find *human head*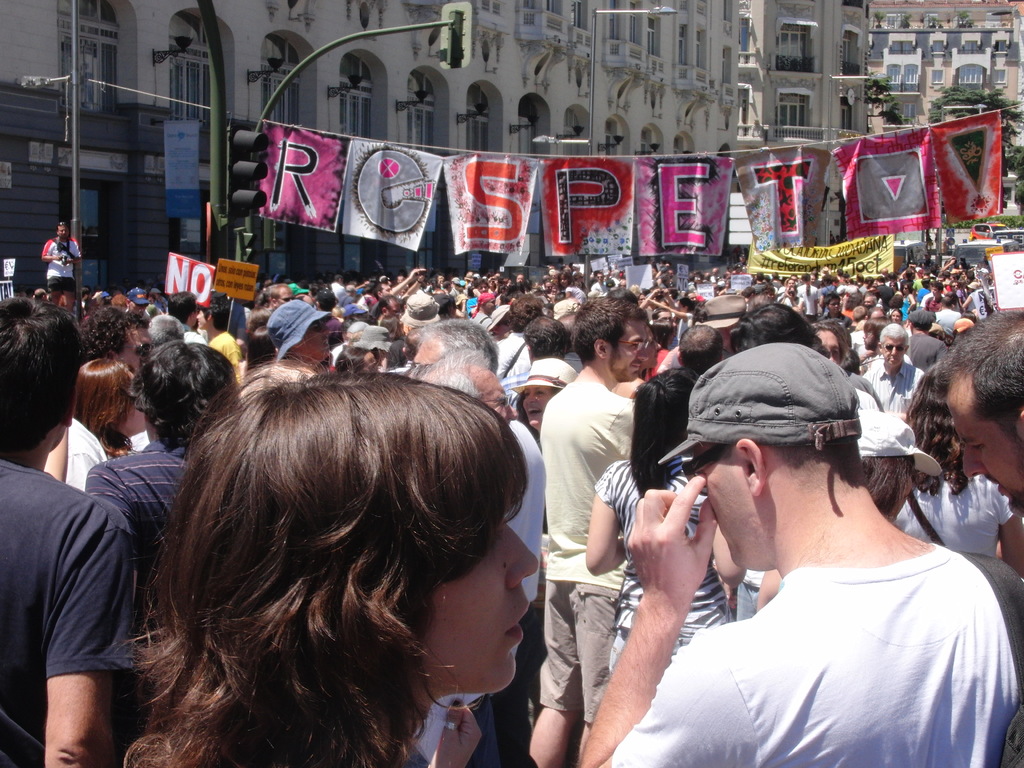
<bbox>0, 295, 81, 458</bbox>
